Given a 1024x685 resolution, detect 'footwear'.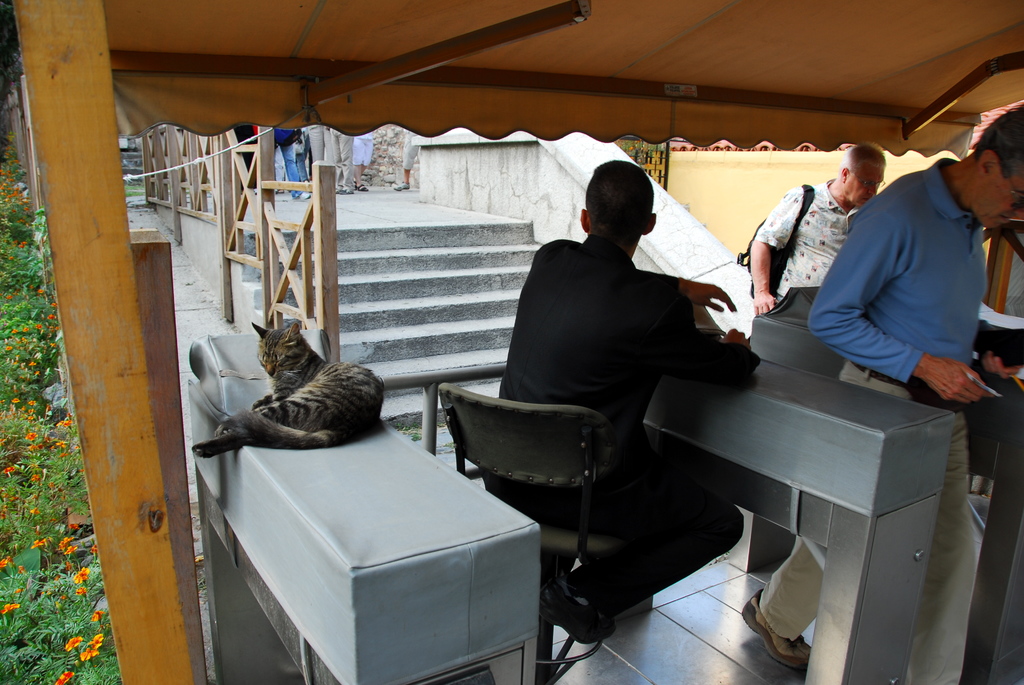
Rect(536, 572, 618, 644).
